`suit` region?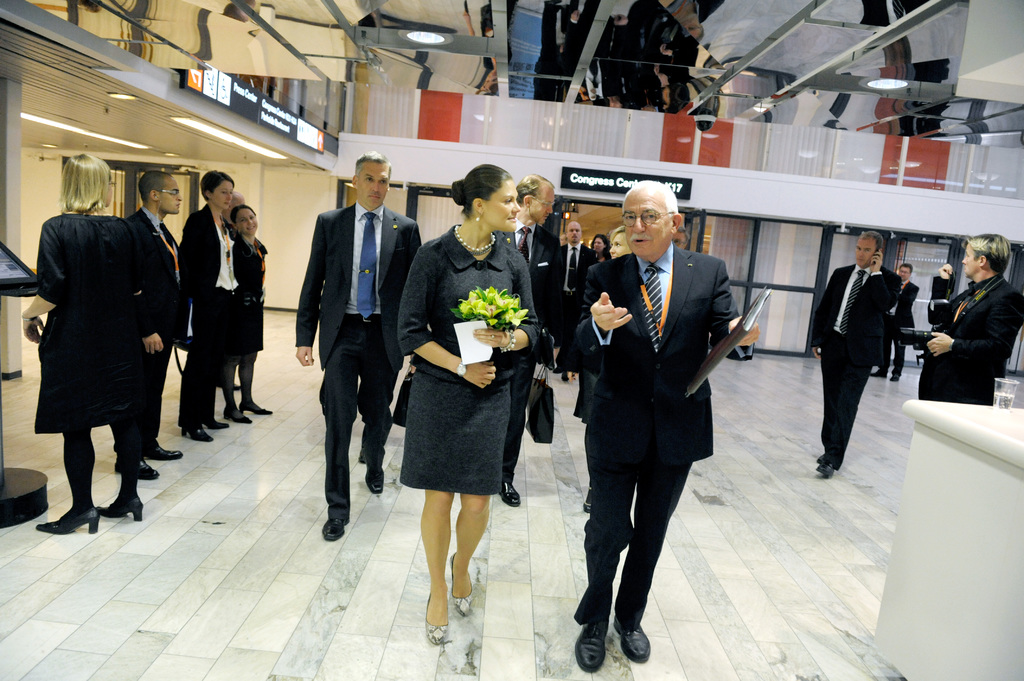
(x1=916, y1=276, x2=1023, y2=403)
